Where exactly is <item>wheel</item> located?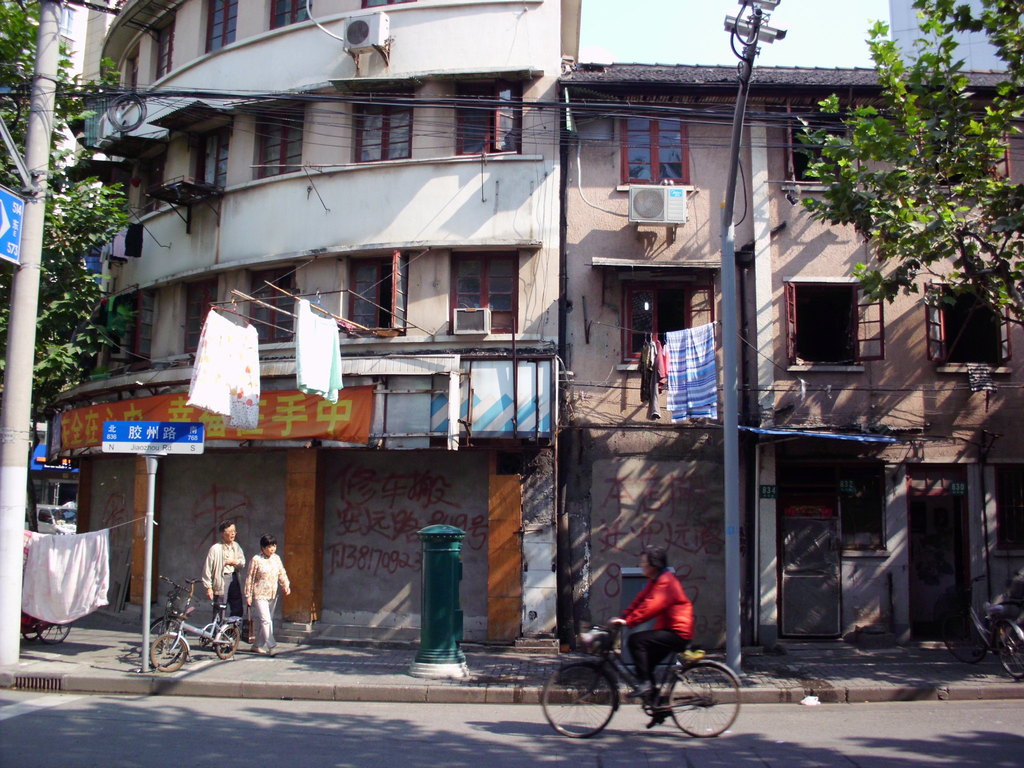
Its bounding box is locate(152, 631, 187, 673).
